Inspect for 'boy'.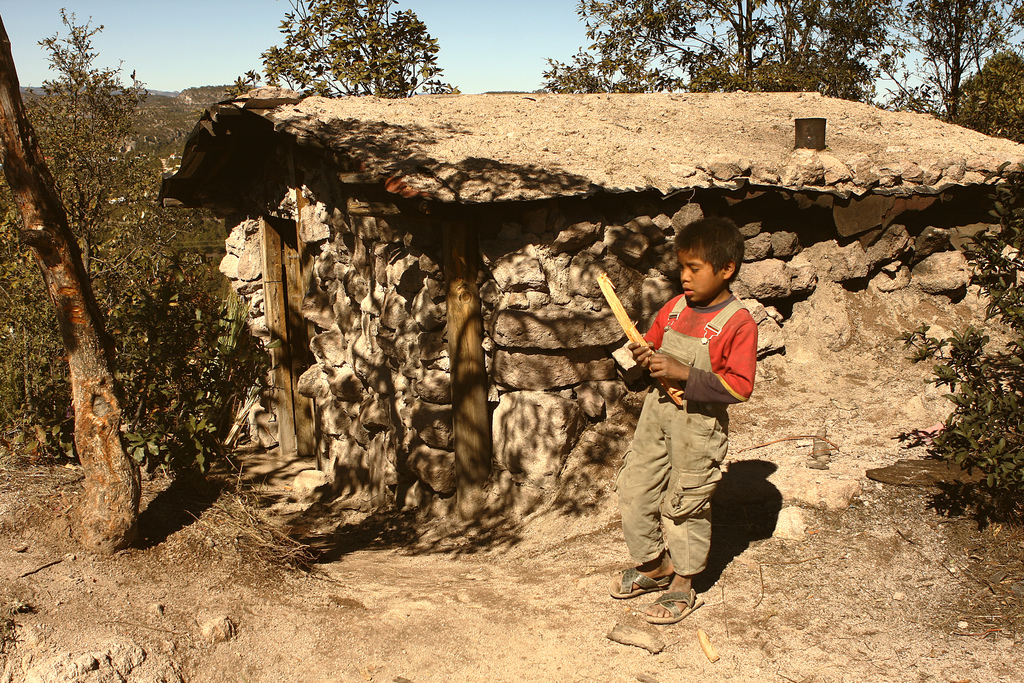
Inspection: region(597, 216, 782, 610).
